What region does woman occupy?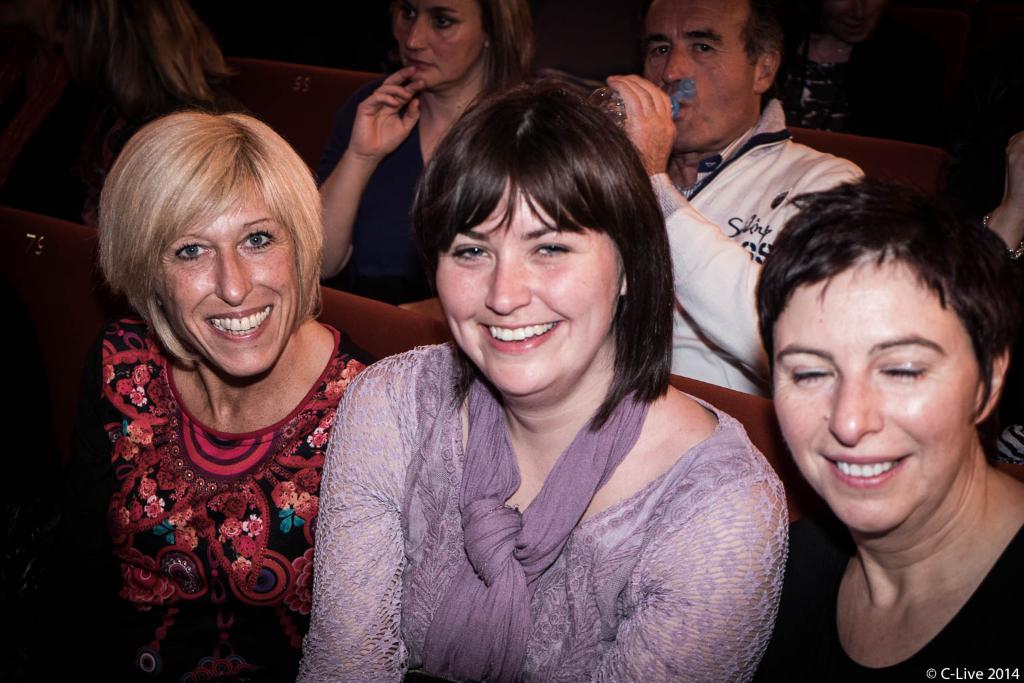
310, 0, 539, 308.
